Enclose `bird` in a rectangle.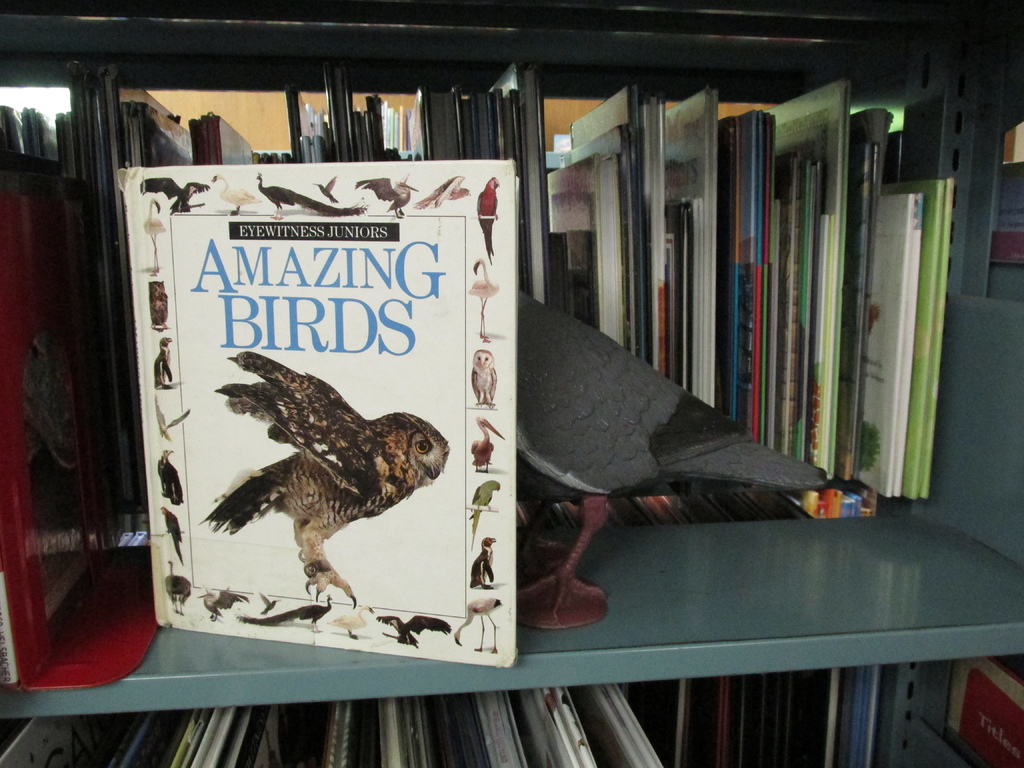
region(261, 594, 280, 616).
